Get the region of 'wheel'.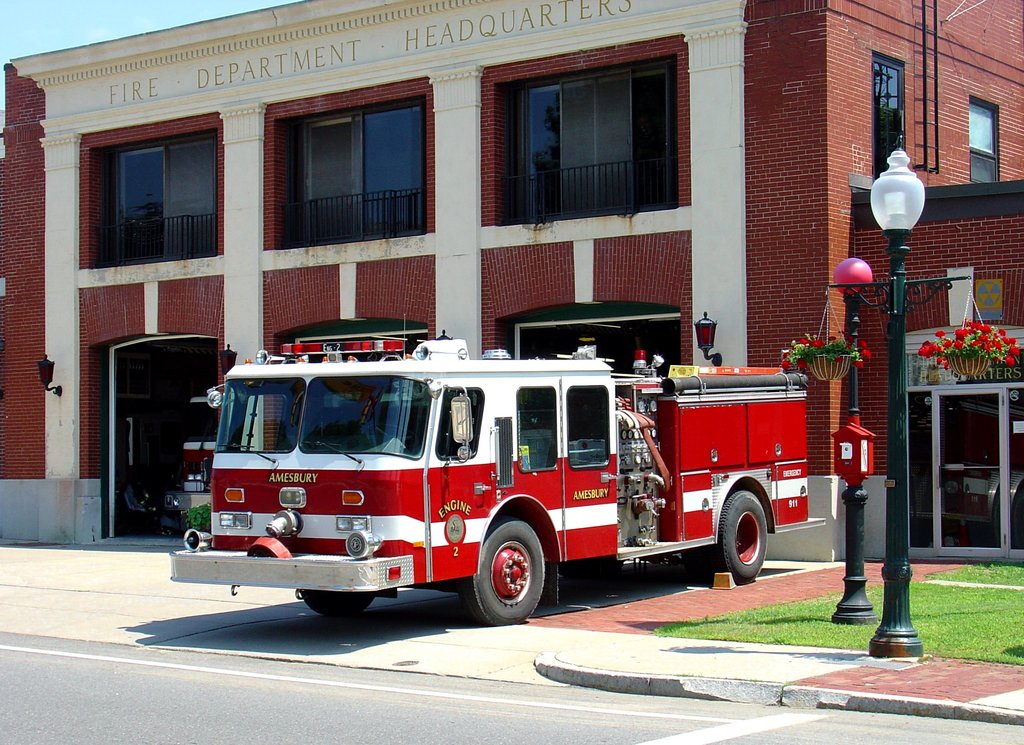
477:527:557:623.
